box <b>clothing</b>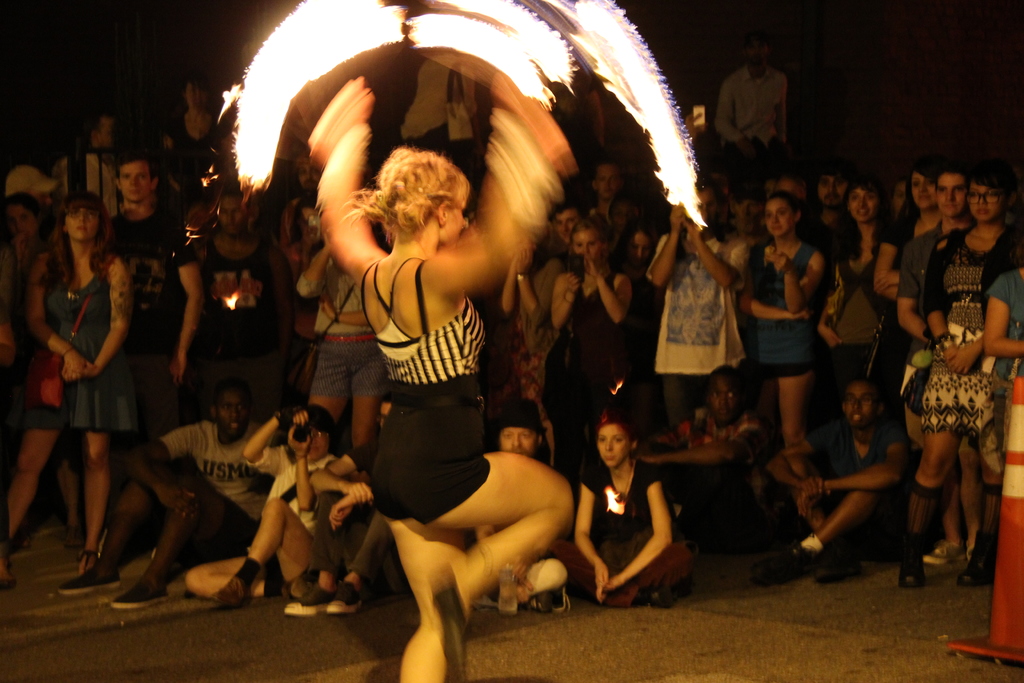
<box>918,222,1018,439</box>
